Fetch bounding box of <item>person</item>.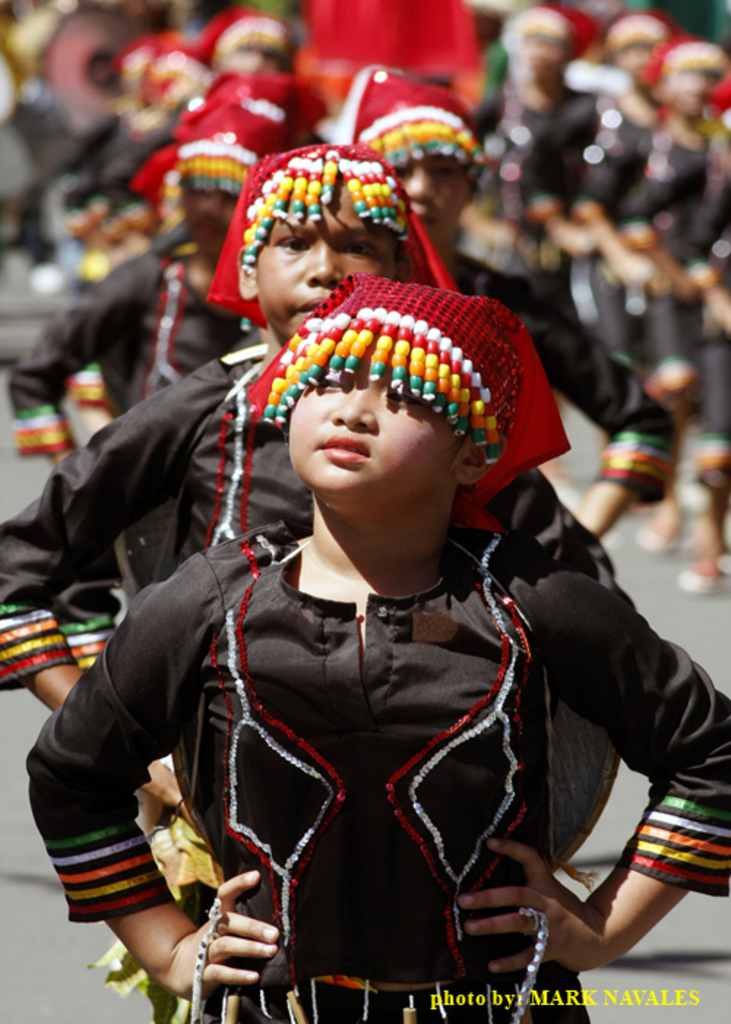
Bbox: bbox=(0, 145, 626, 1023).
